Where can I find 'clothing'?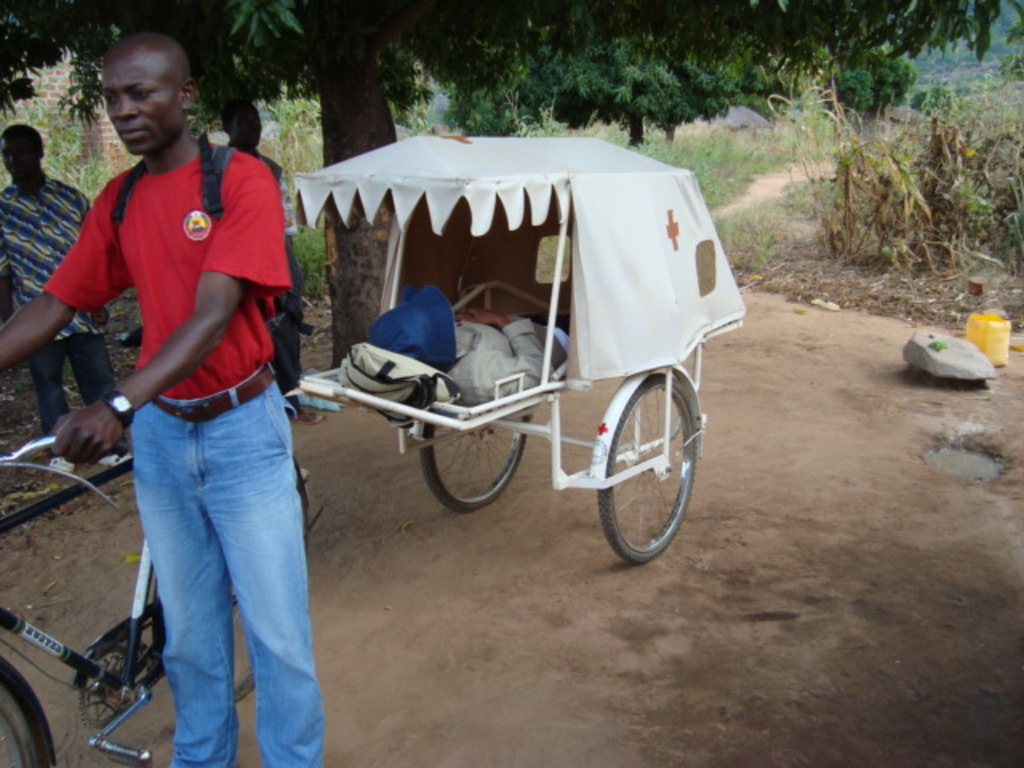
You can find it at {"x1": 77, "y1": 110, "x2": 328, "y2": 728}.
